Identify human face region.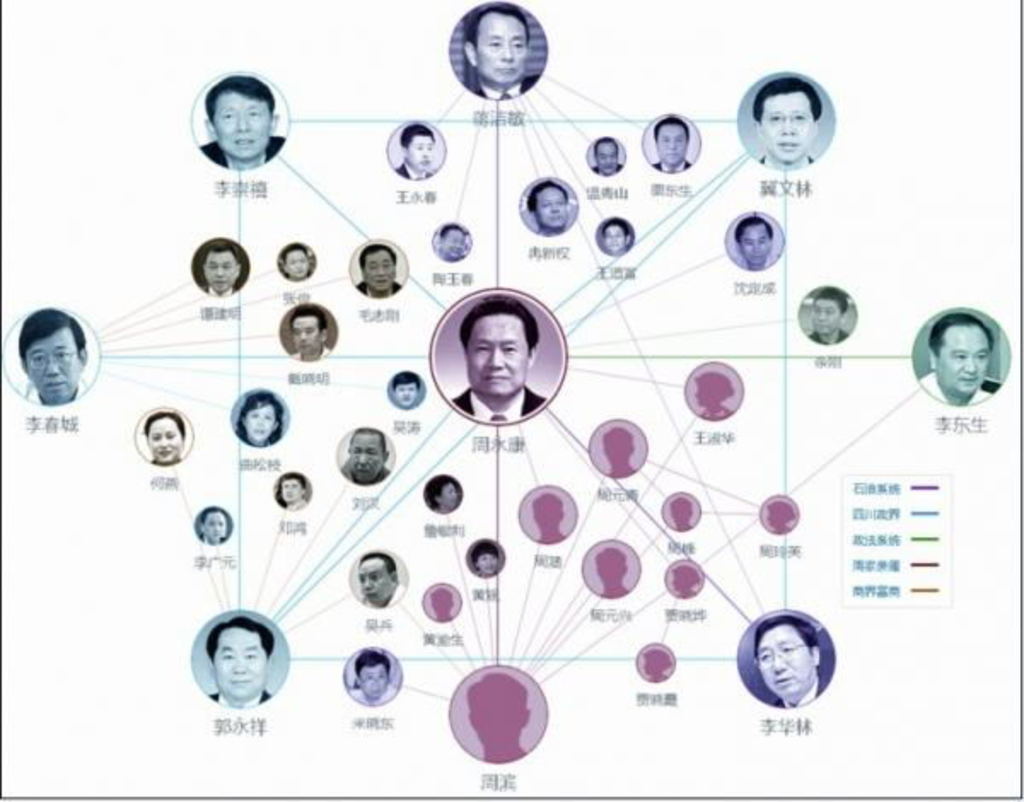
Region: bbox(287, 249, 309, 278).
